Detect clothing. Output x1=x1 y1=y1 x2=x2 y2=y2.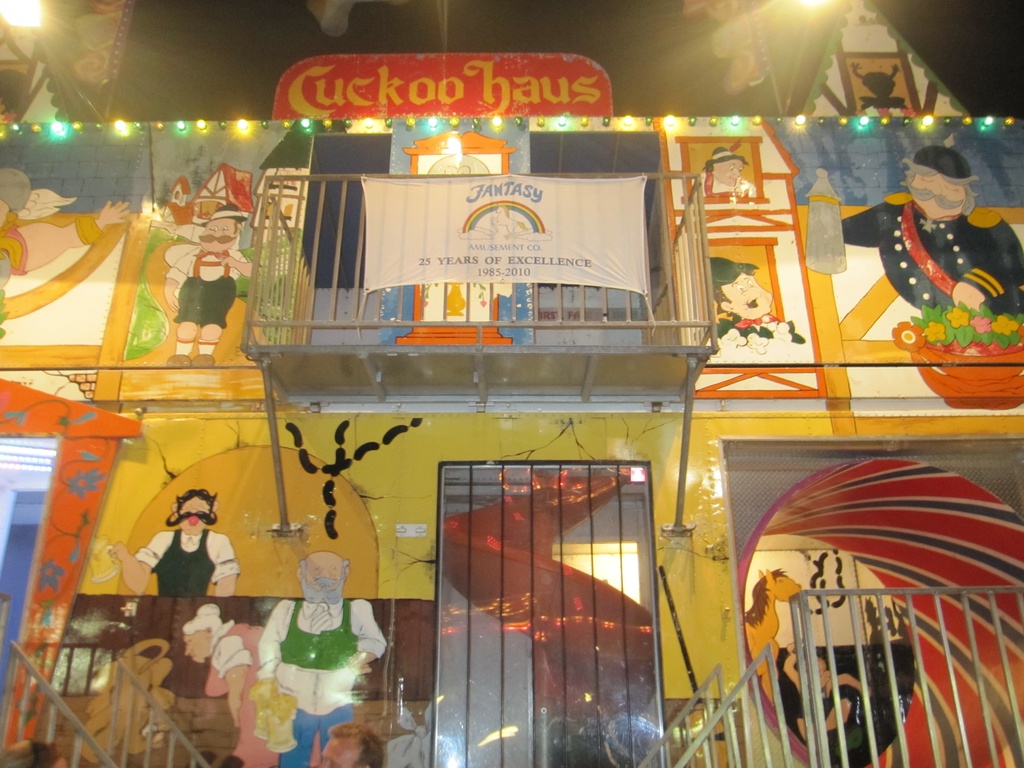
x1=839 y1=198 x2=1023 y2=316.
